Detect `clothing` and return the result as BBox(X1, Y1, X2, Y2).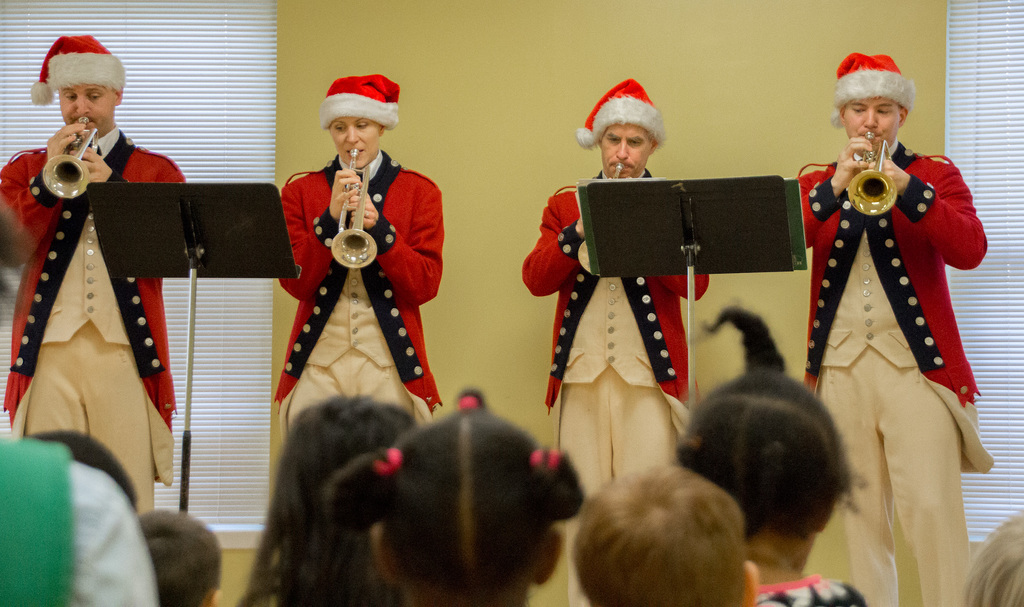
BBox(0, 127, 186, 514).
